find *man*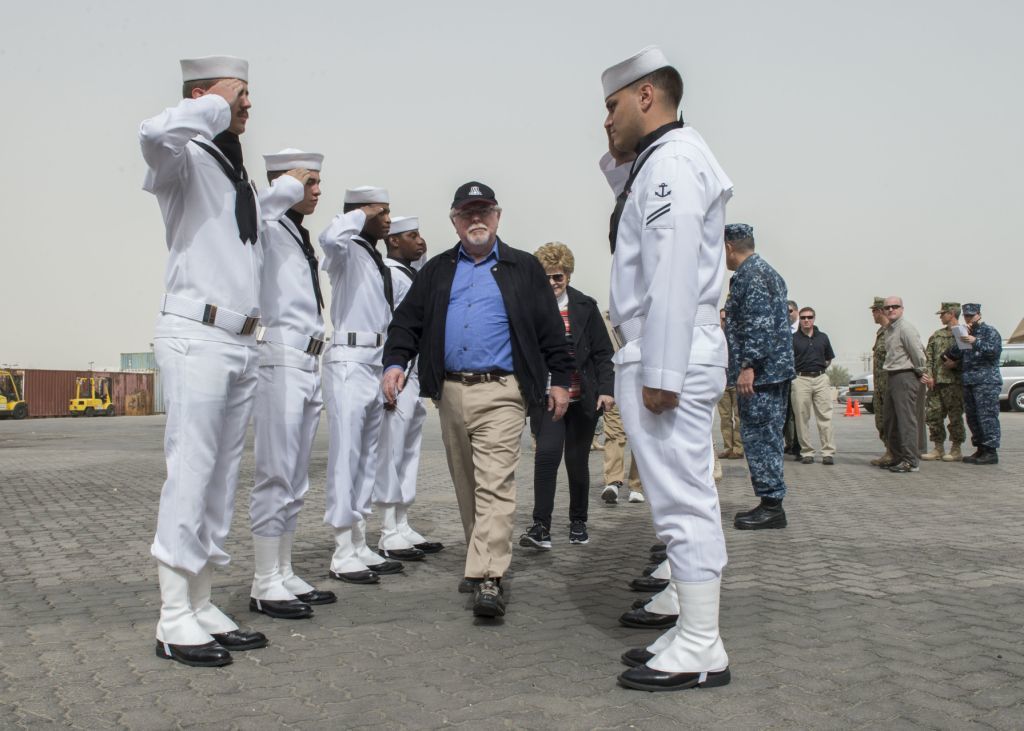
[378,214,448,561]
